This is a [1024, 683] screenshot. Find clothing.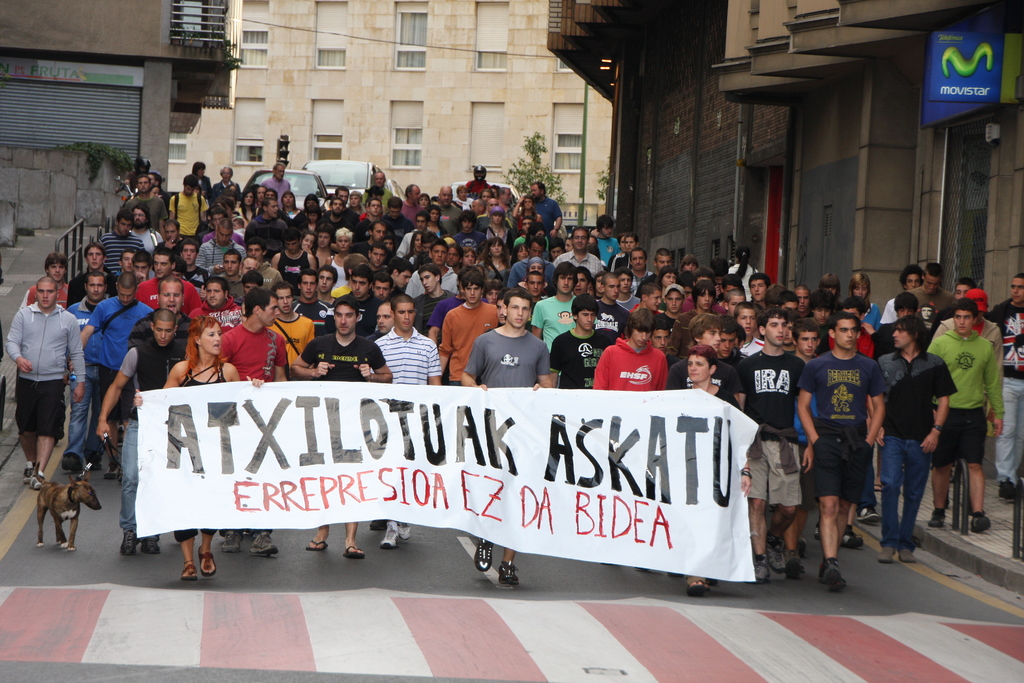
Bounding box: [371, 331, 438, 384].
